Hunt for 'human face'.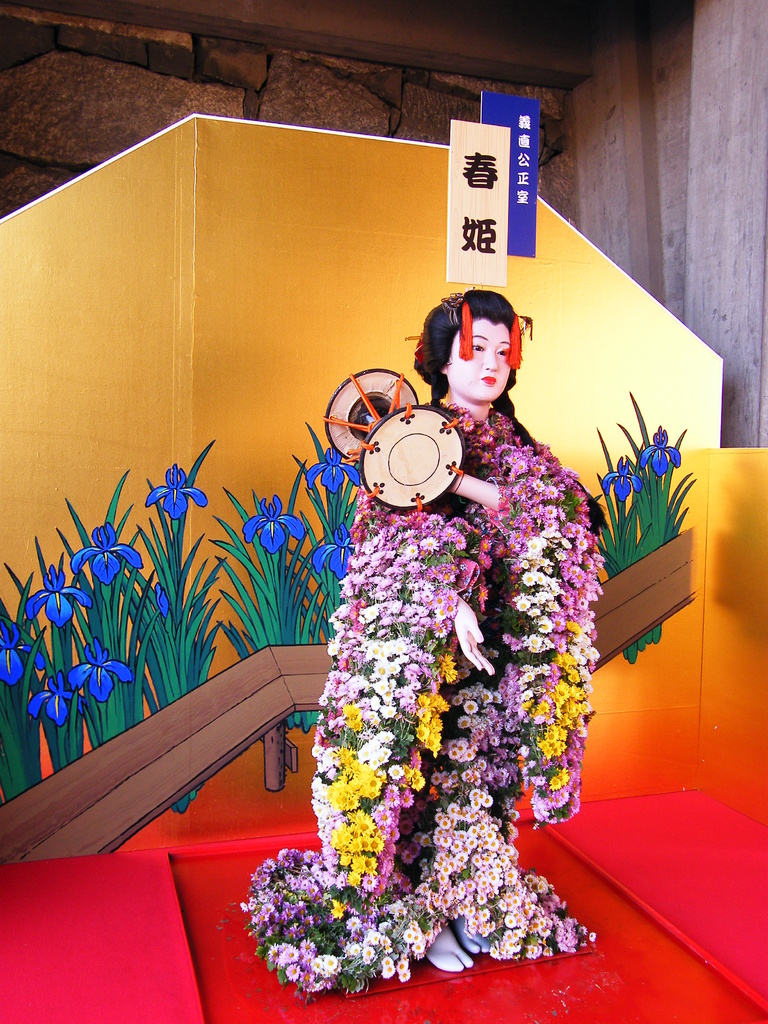
Hunted down at select_region(451, 318, 510, 402).
